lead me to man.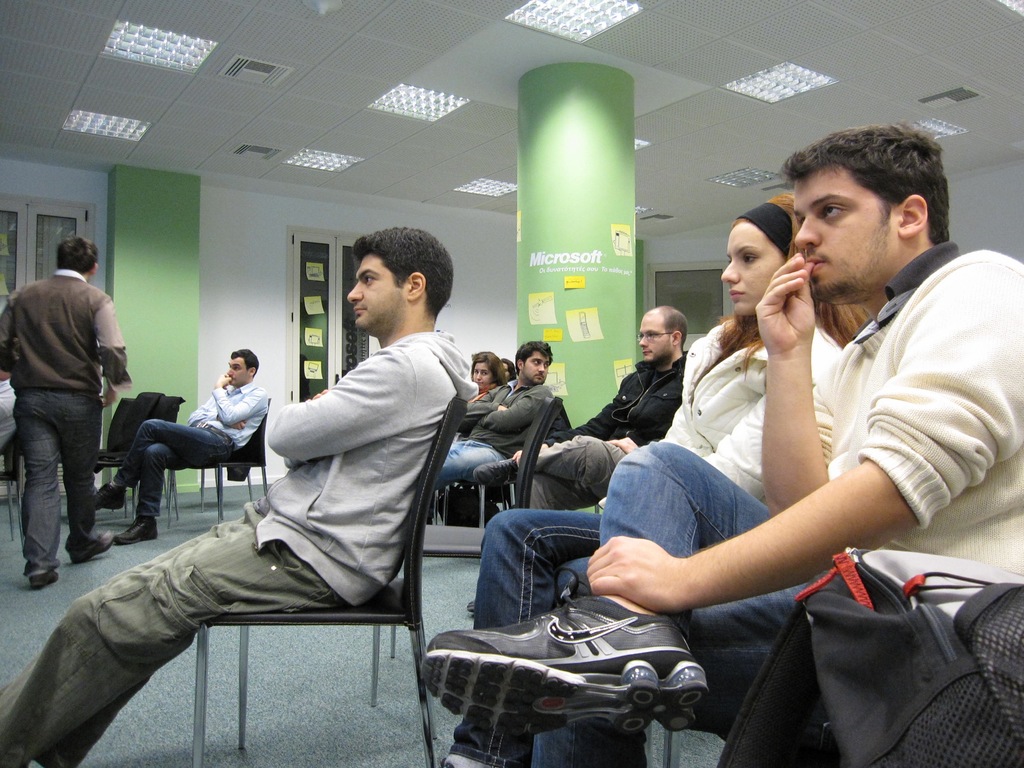
Lead to 95:339:251:547.
